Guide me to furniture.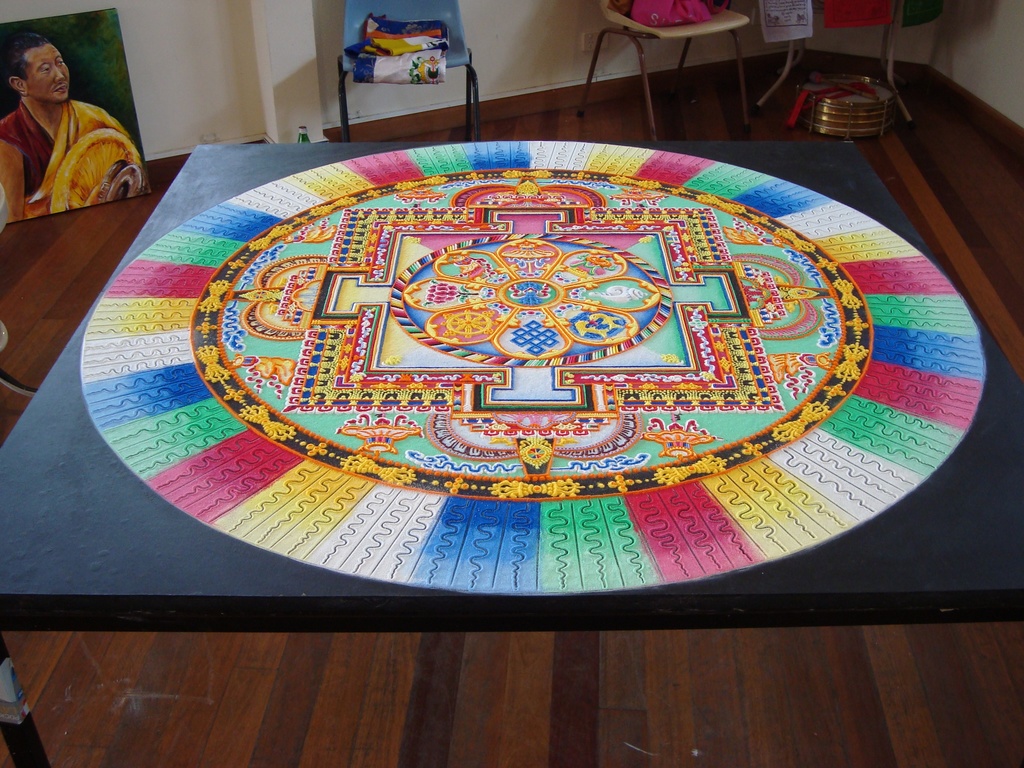
Guidance: (x1=752, y1=0, x2=912, y2=124).
